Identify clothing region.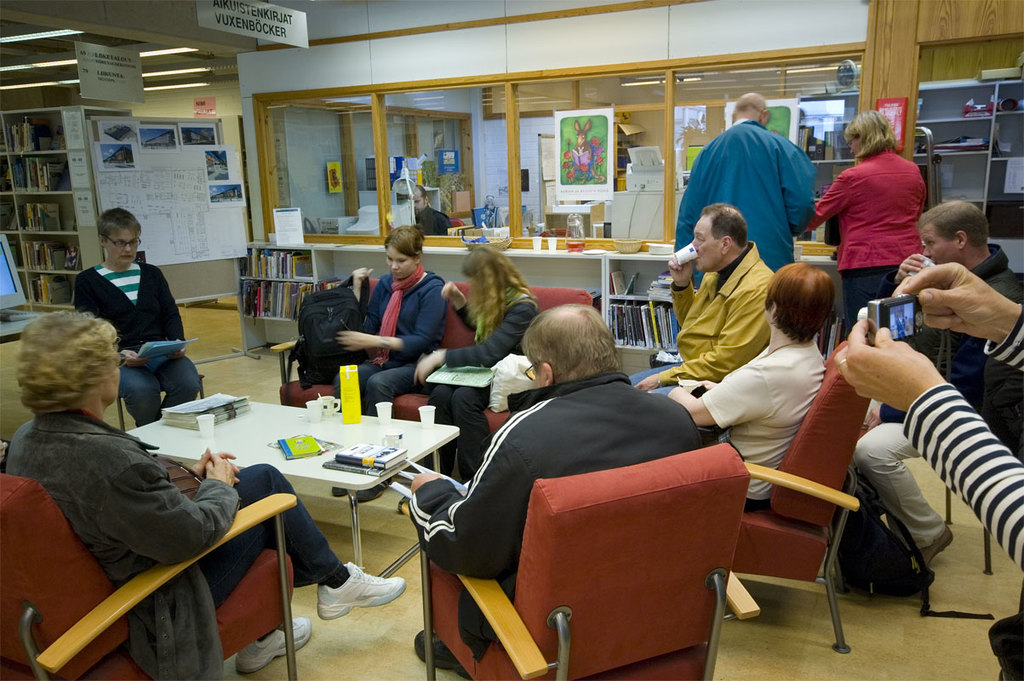
Region: 695, 347, 827, 505.
